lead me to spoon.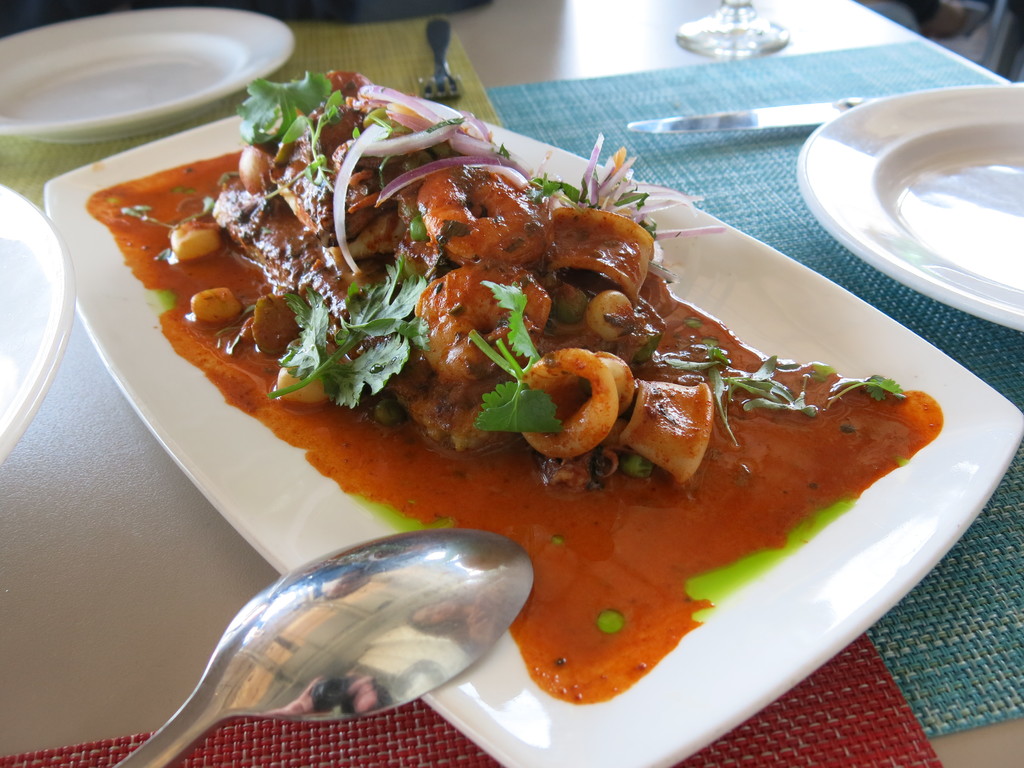
Lead to locate(107, 531, 534, 767).
